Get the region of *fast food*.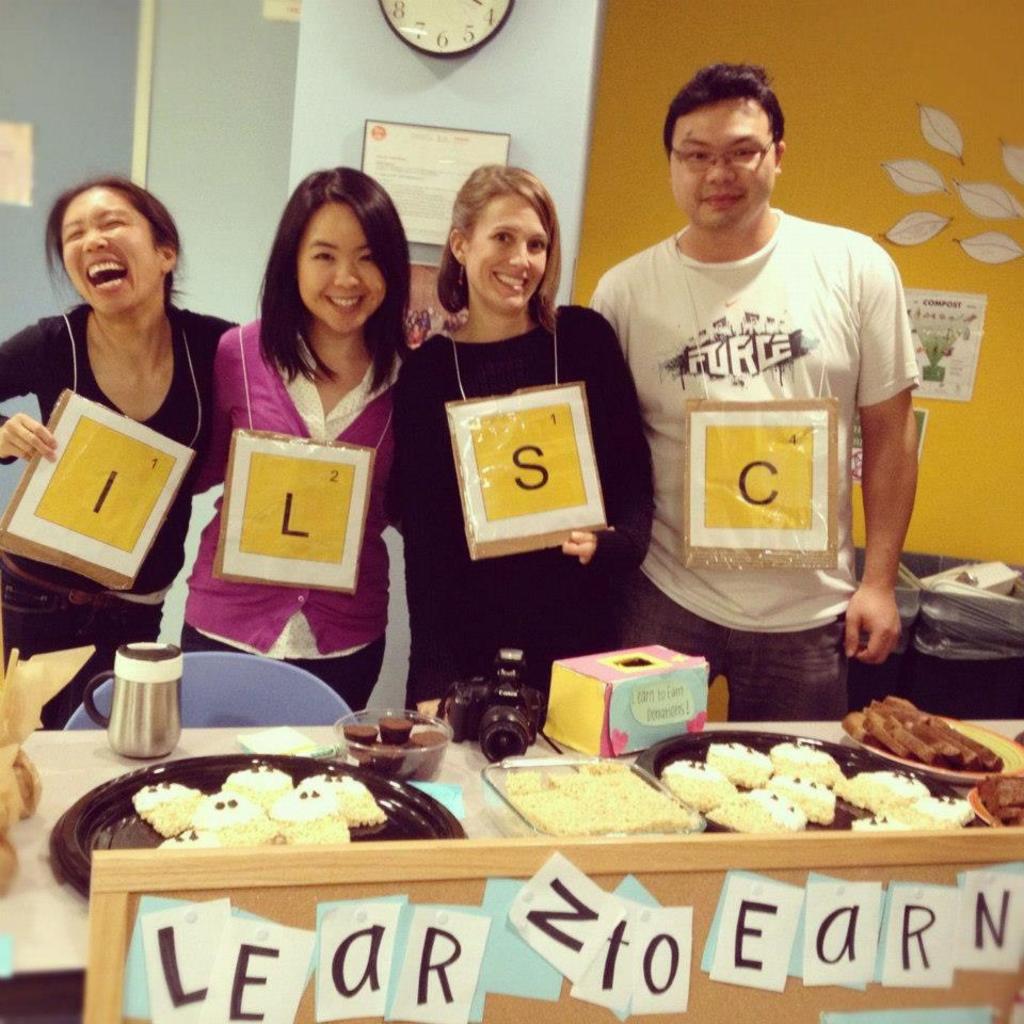
<box>978,758,1023,835</box>.
